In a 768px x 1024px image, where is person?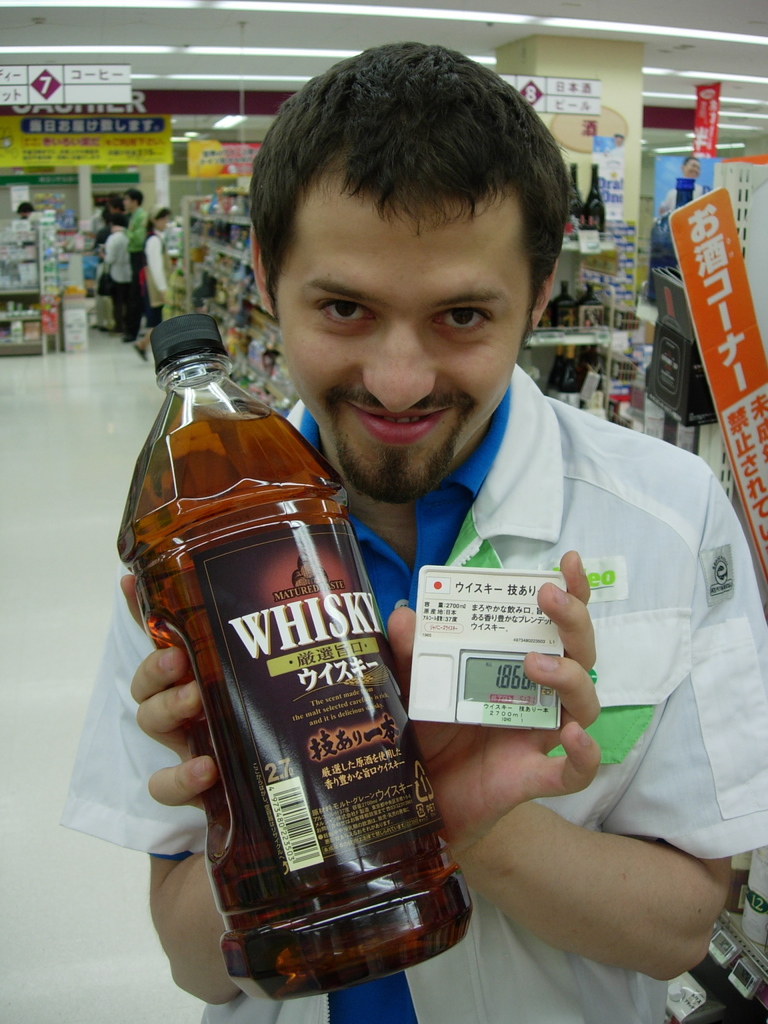
<bbox>124, 176, 147, 342</bbox>.
